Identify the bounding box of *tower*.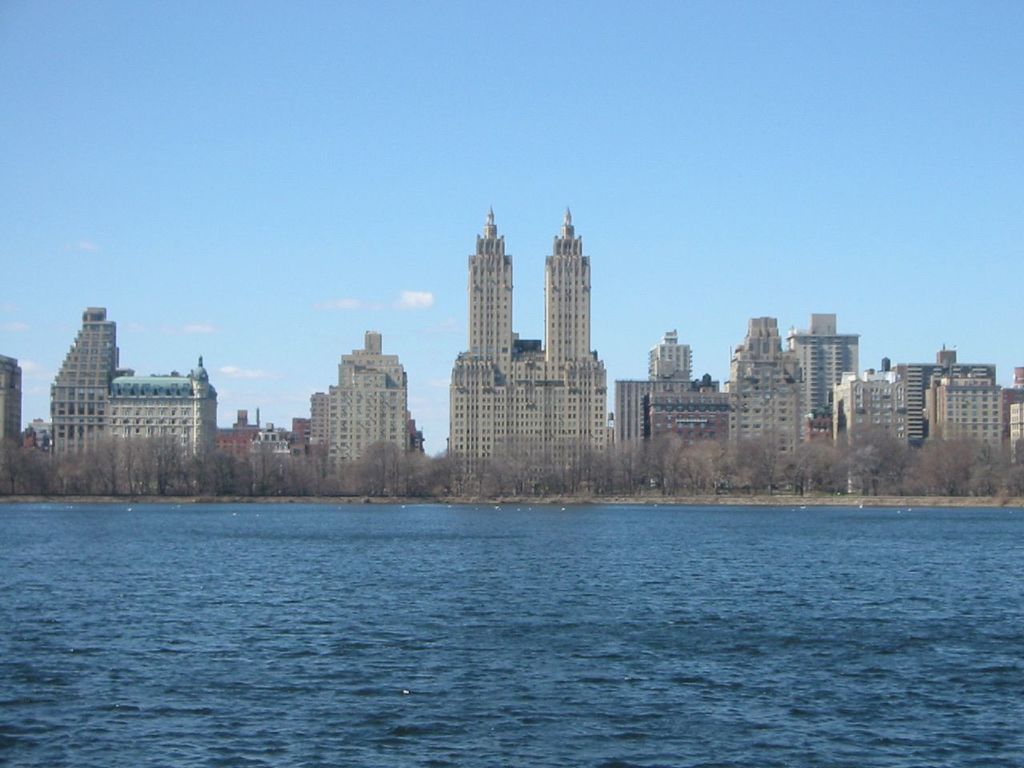
(x1=448, y1=206, x2=610, y2=490).
